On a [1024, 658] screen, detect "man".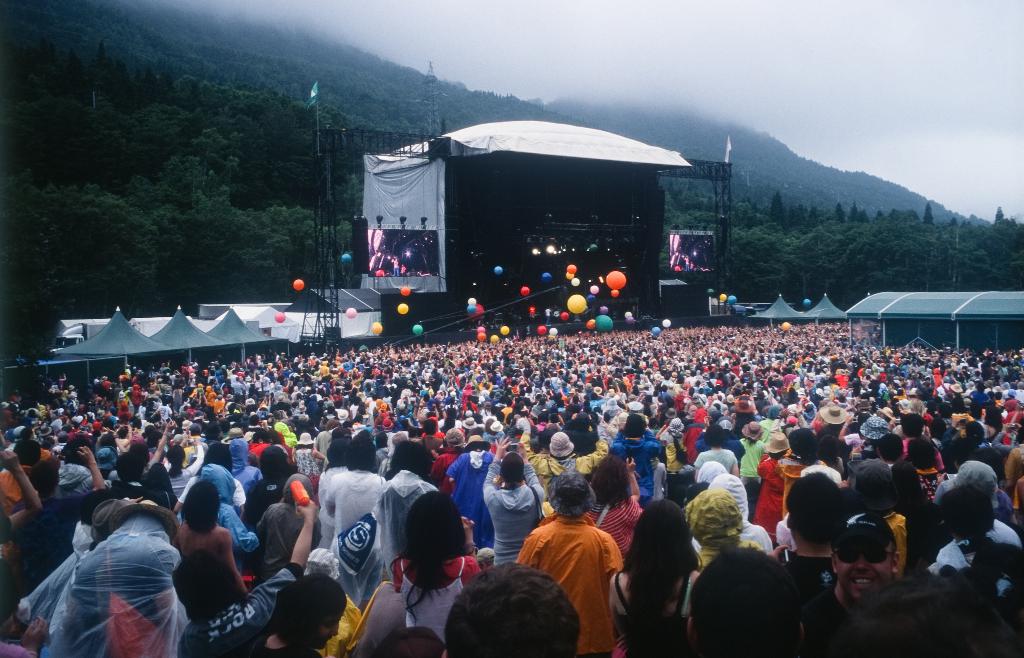
Rect(689, 260, 695, 268).
